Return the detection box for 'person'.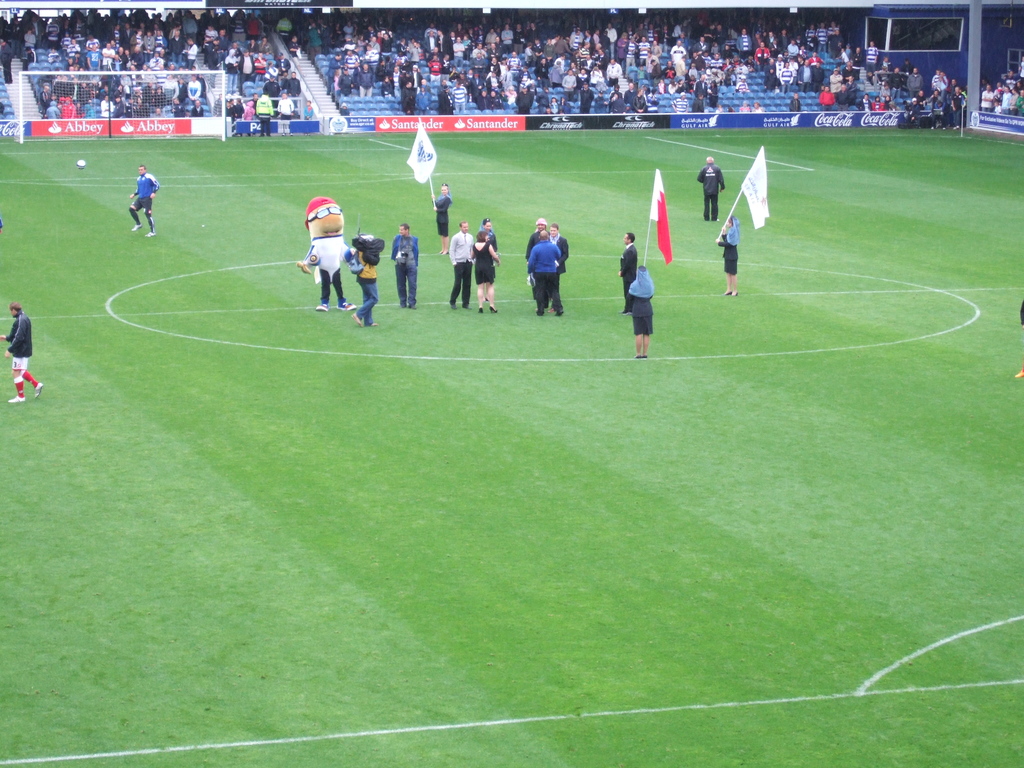
bbox=[616, 233, 639, 317].
